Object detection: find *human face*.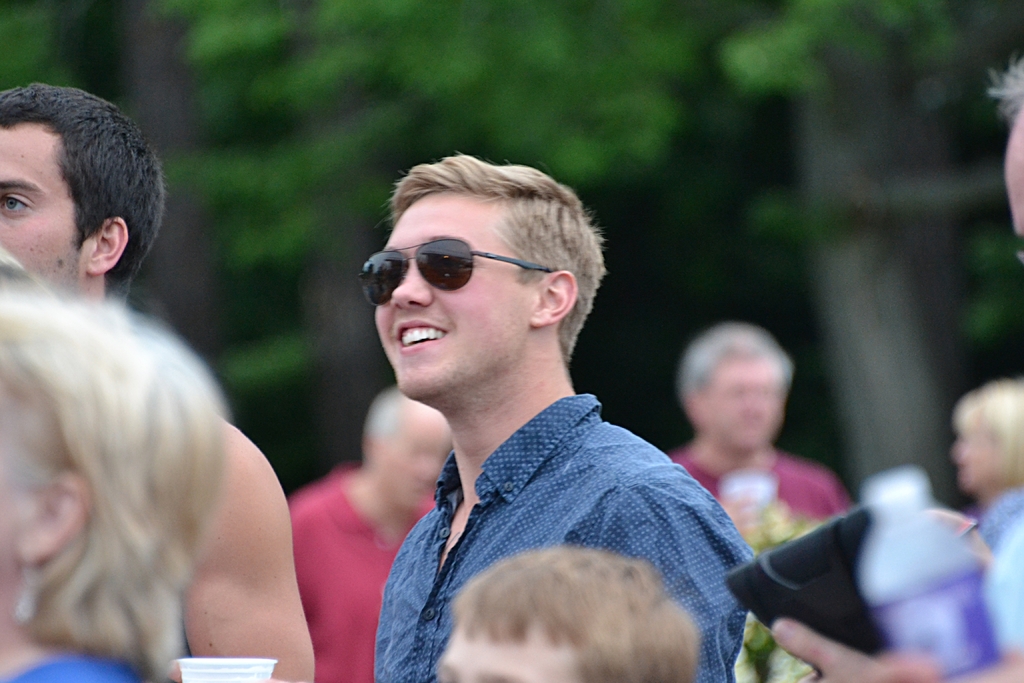
box(698, 356, 772, 453).
